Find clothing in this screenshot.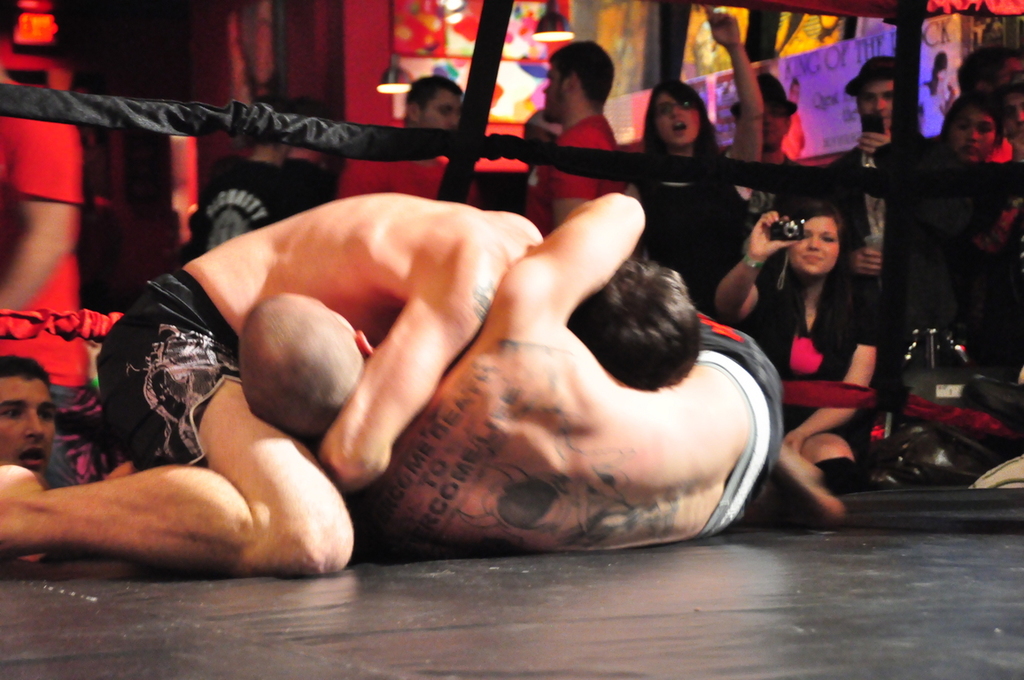
The bounding box for clothing is BBox(697, 307, 783, 539).
